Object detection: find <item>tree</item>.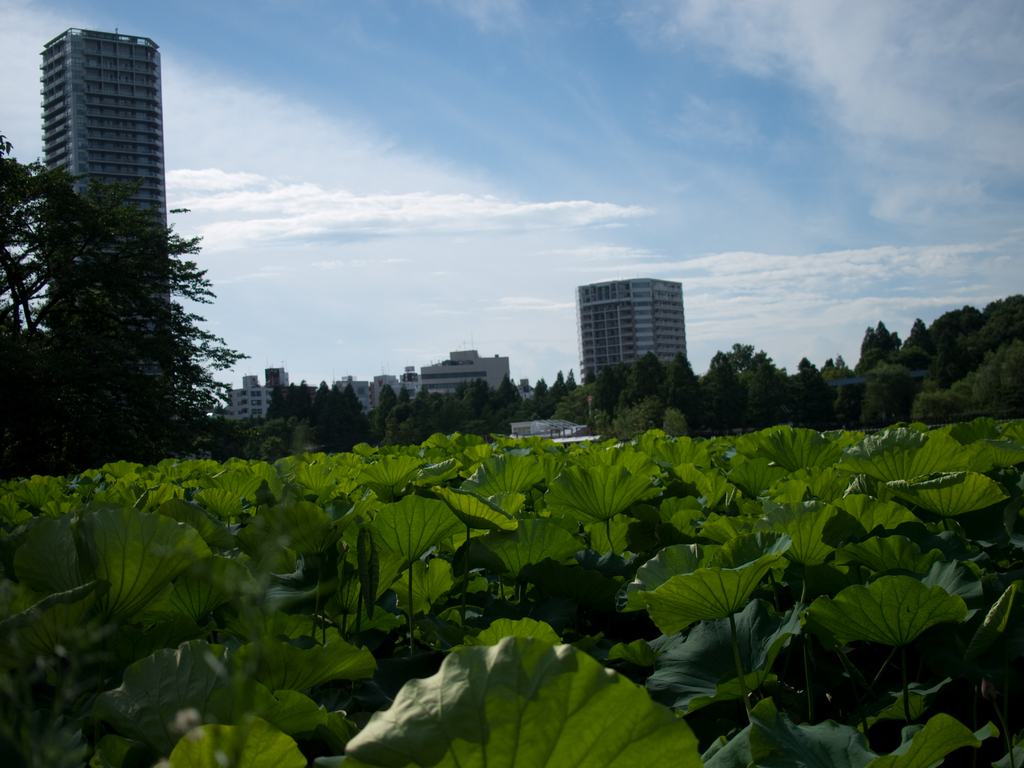
left=748, top=329, right=762, bottom=420.
